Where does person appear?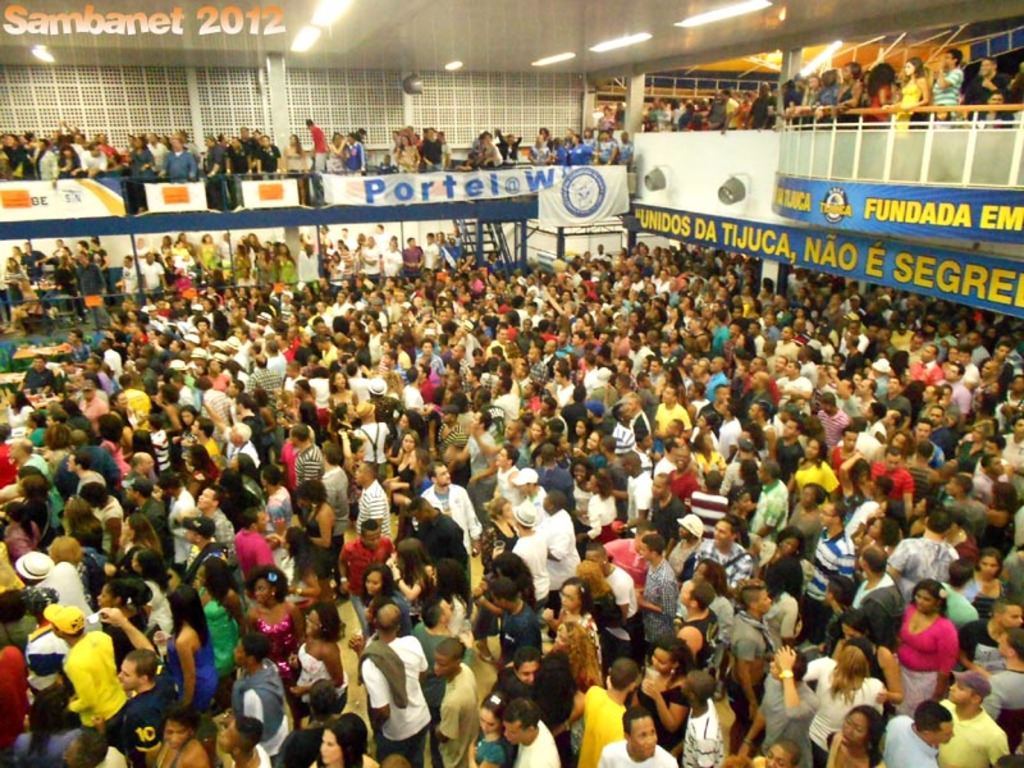
Appears at 259/461/289/522.
